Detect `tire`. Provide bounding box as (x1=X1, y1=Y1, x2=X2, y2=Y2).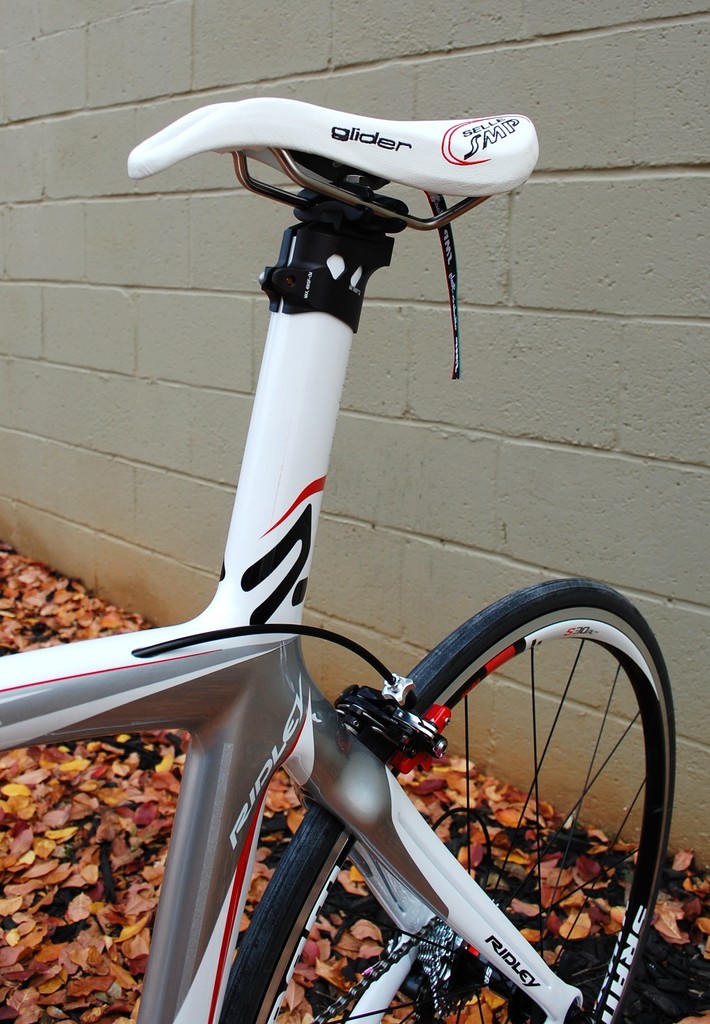
(x1=223, y1=577, x2=678, y2=1023).
